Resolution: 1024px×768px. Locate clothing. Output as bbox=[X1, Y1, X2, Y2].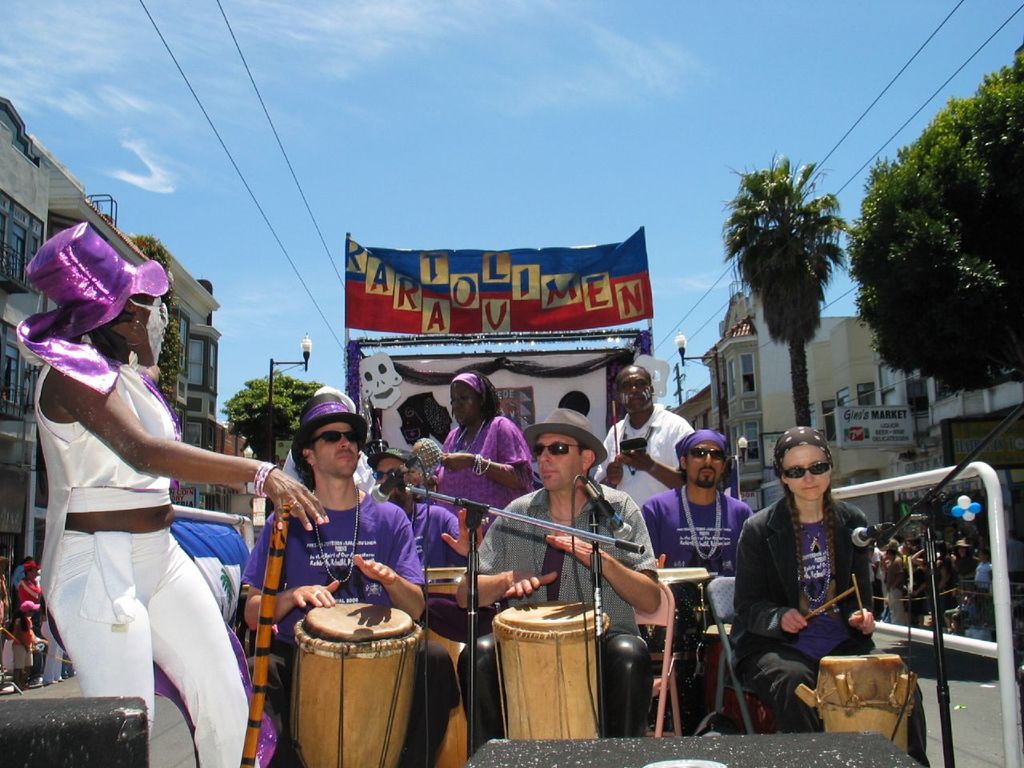
bbox=[437, 417, 542, 538].
